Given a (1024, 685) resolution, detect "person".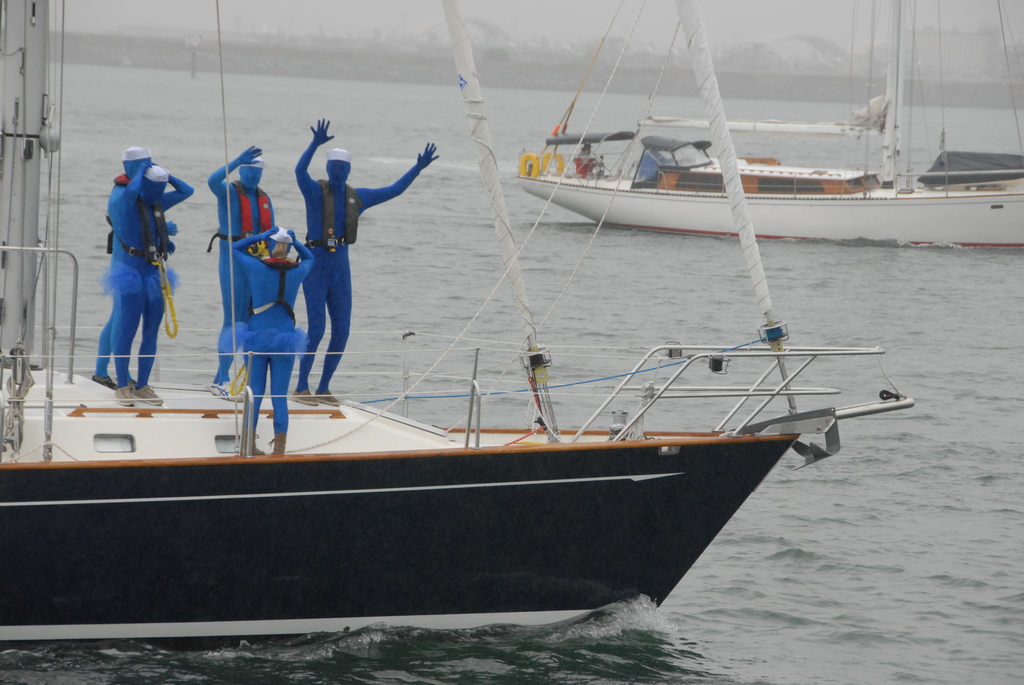
[292, 111, 438, 410].
